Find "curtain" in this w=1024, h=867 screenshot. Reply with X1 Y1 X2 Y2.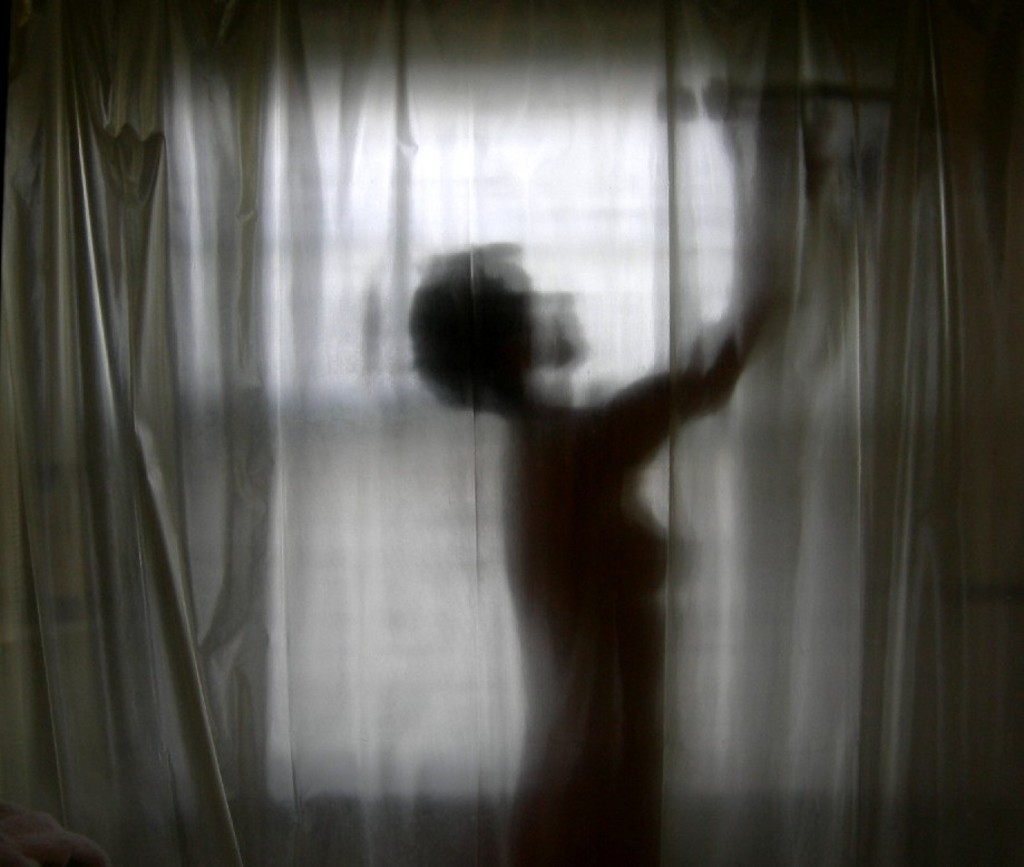
0 0 1023 866.
